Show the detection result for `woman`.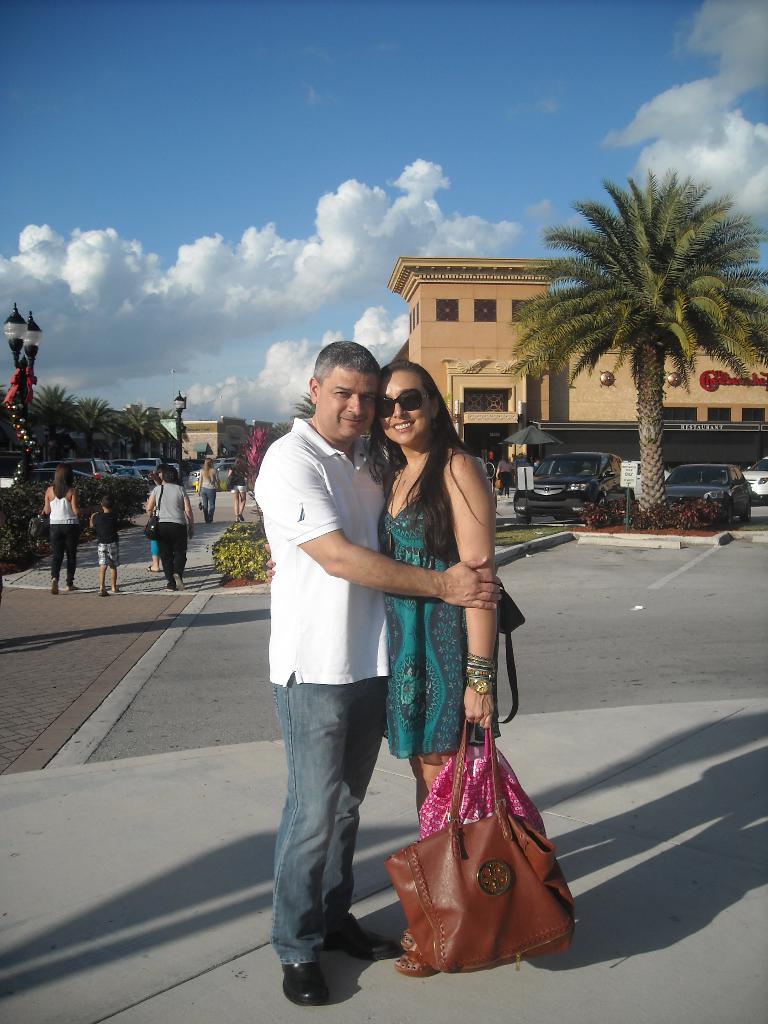
BBox(228, 452, 247, 525).
